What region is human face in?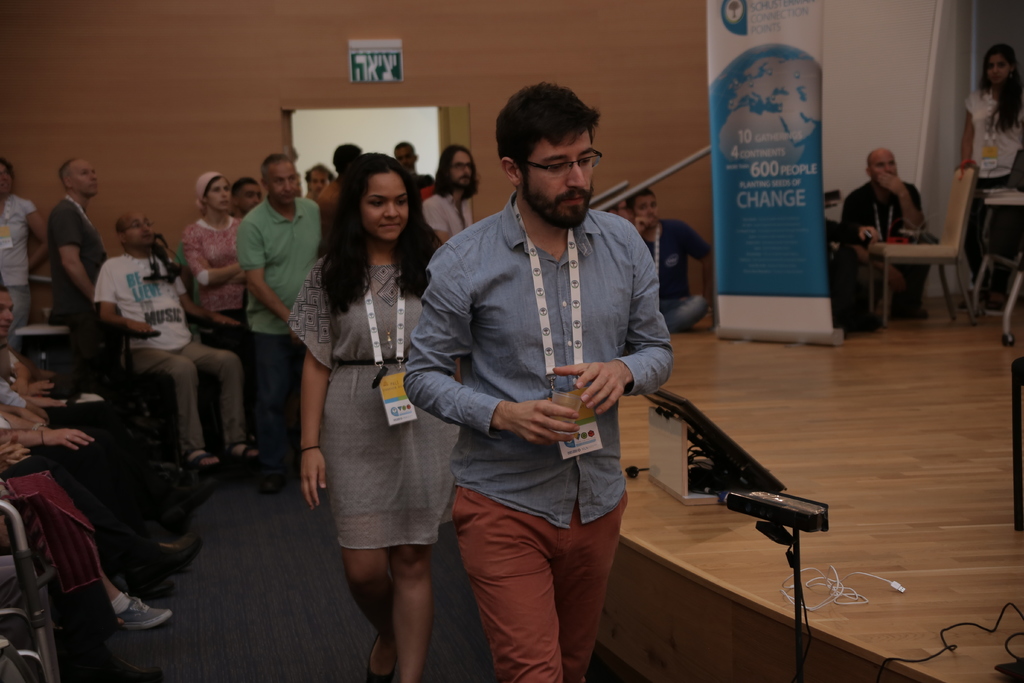
<region>614, 197, 630, 224</region>.
